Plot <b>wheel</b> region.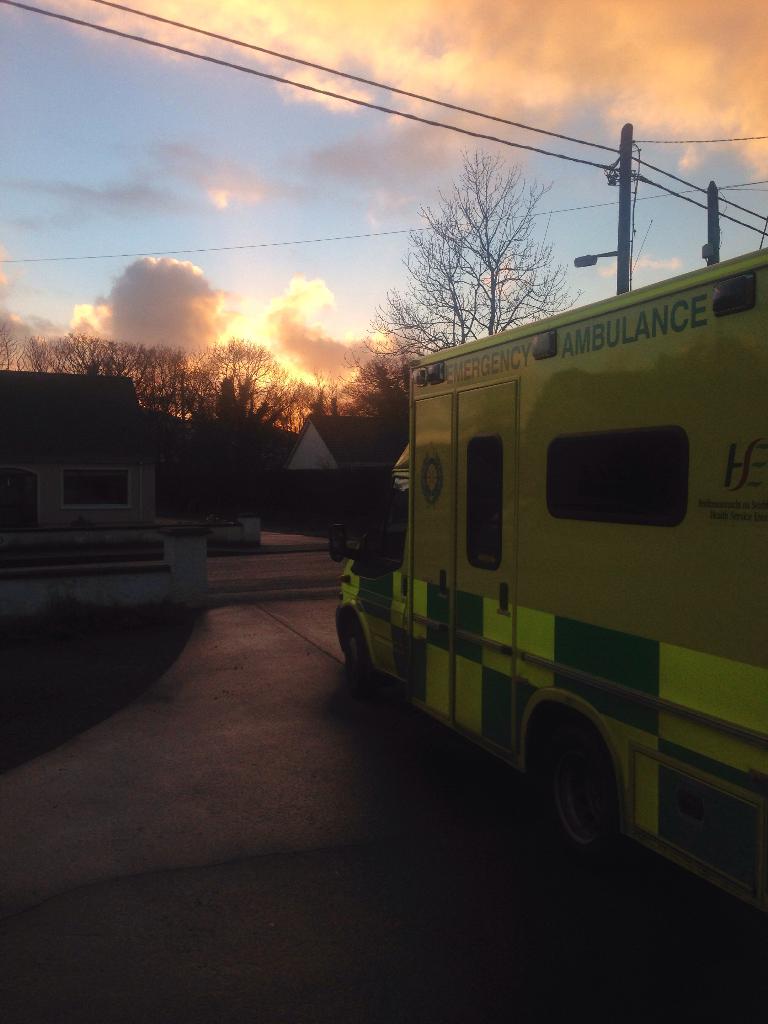
Plotted at bbox=(343, 616, 380, 692).
